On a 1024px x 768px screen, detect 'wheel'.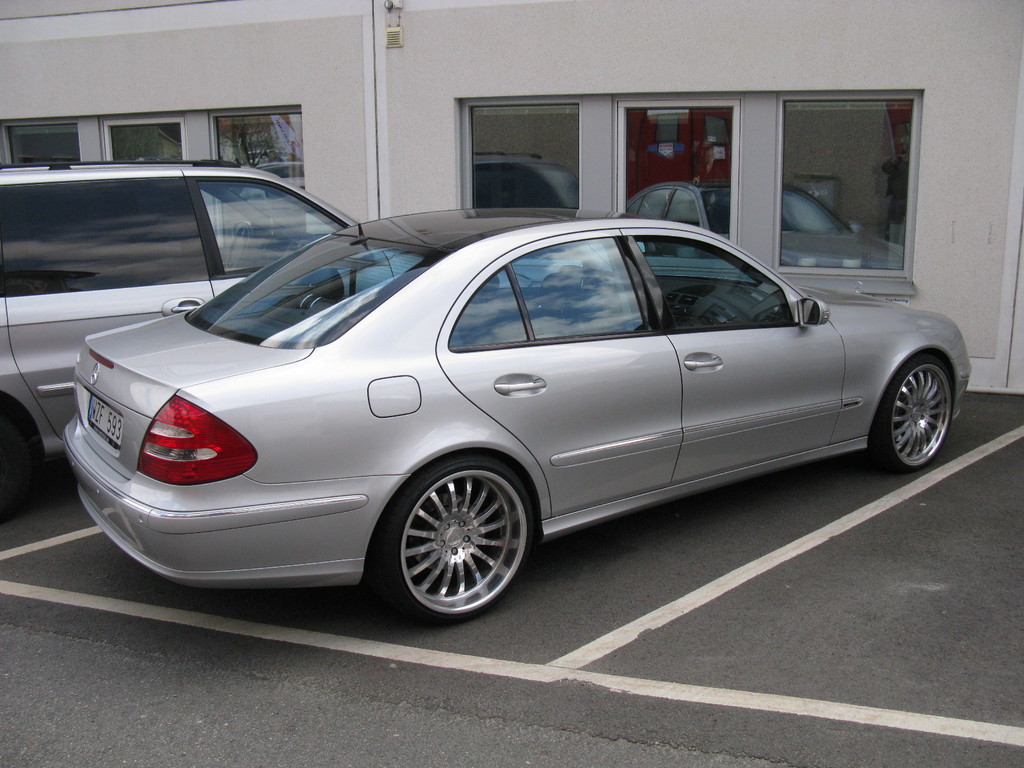
(375, 457, 530, 628).
